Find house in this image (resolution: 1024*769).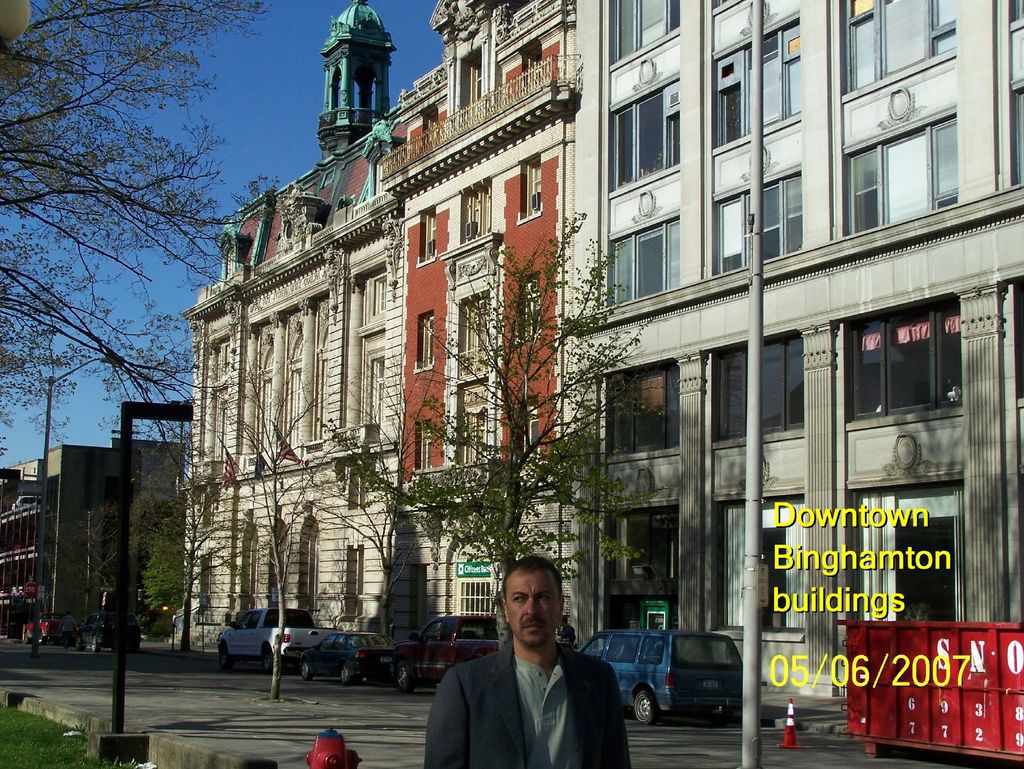
578:1:1023:645.
